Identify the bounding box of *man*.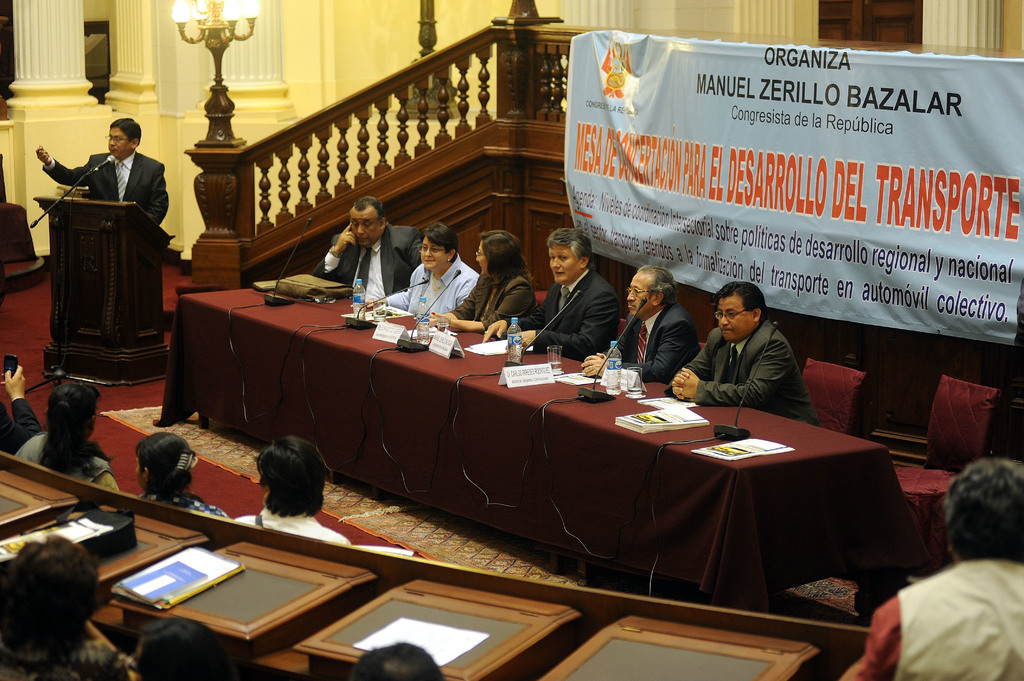
(x1=581, y1=263, x2=701, y2=381).
